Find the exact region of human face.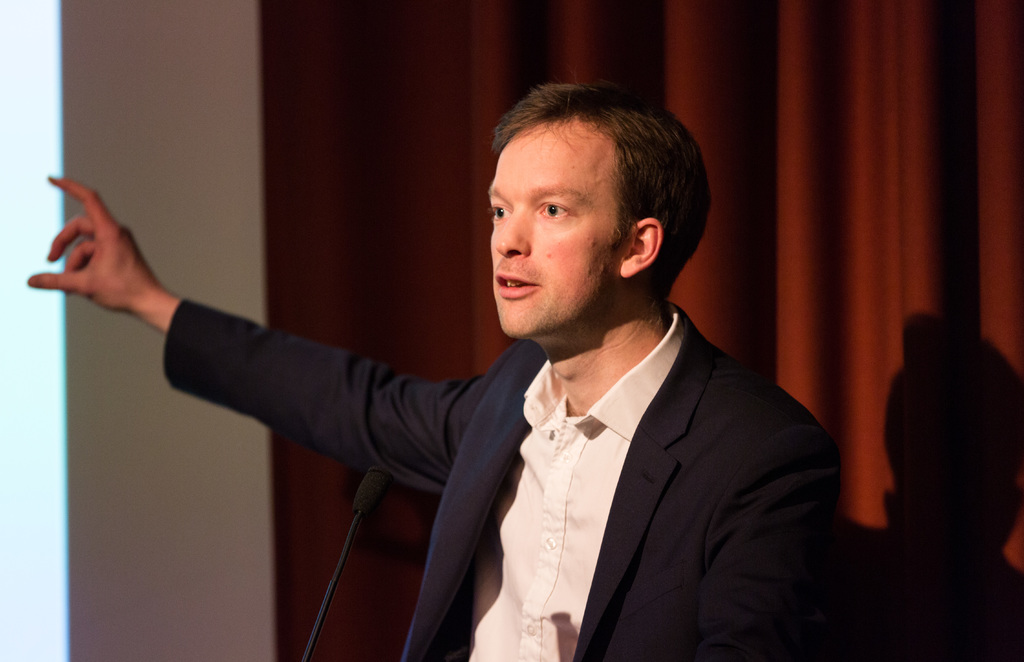
Exact region: 489:129:629:336.
